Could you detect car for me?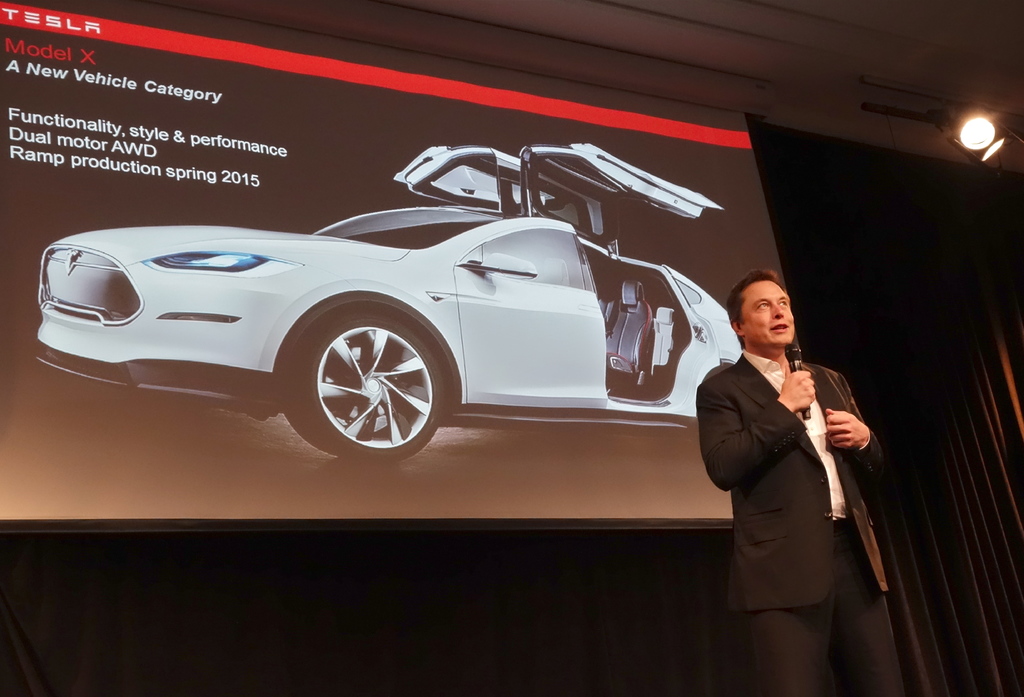
Detection result: bbox=[26, 136, 741, 461].
